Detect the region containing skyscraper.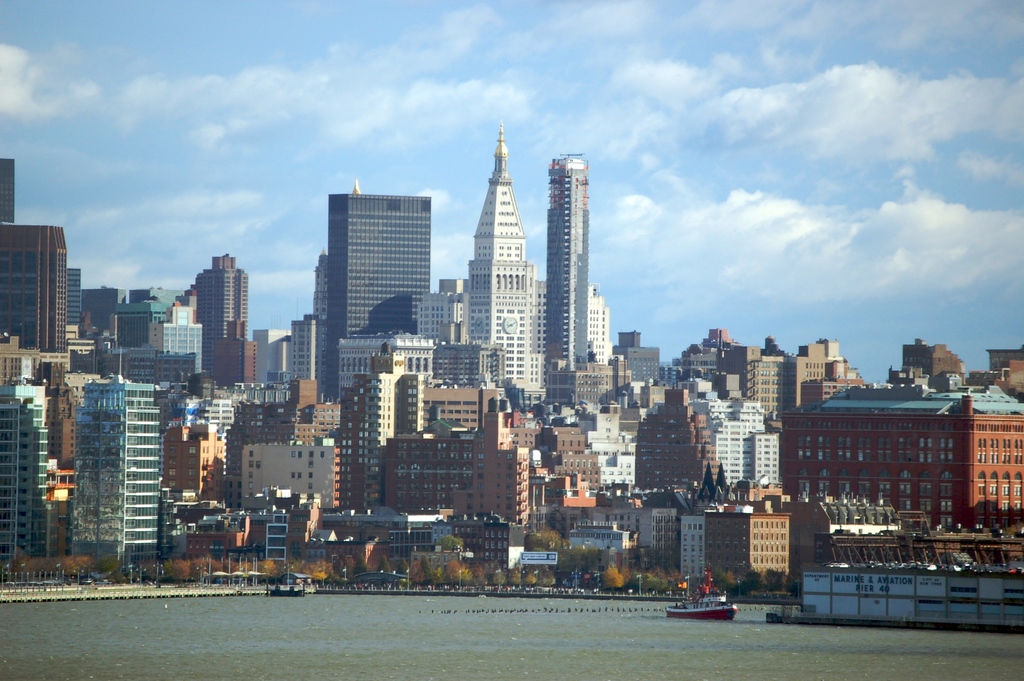
select_region(0, 221, 67, 349).
